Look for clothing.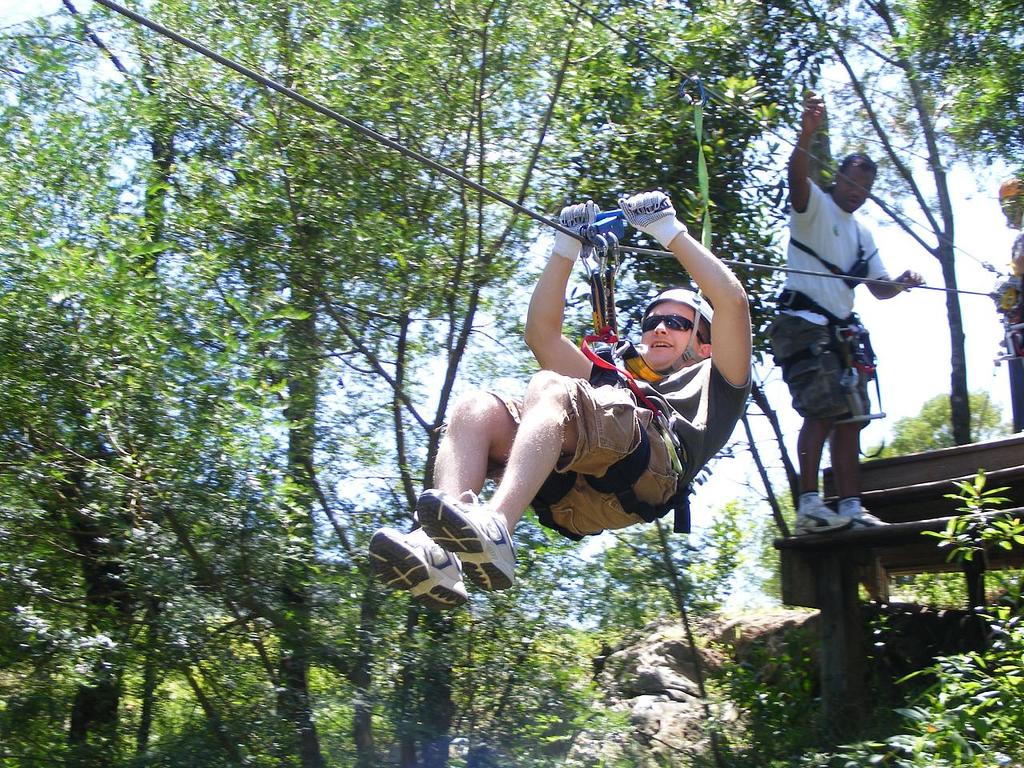
Found: detection(839, 495, 867, 515).
